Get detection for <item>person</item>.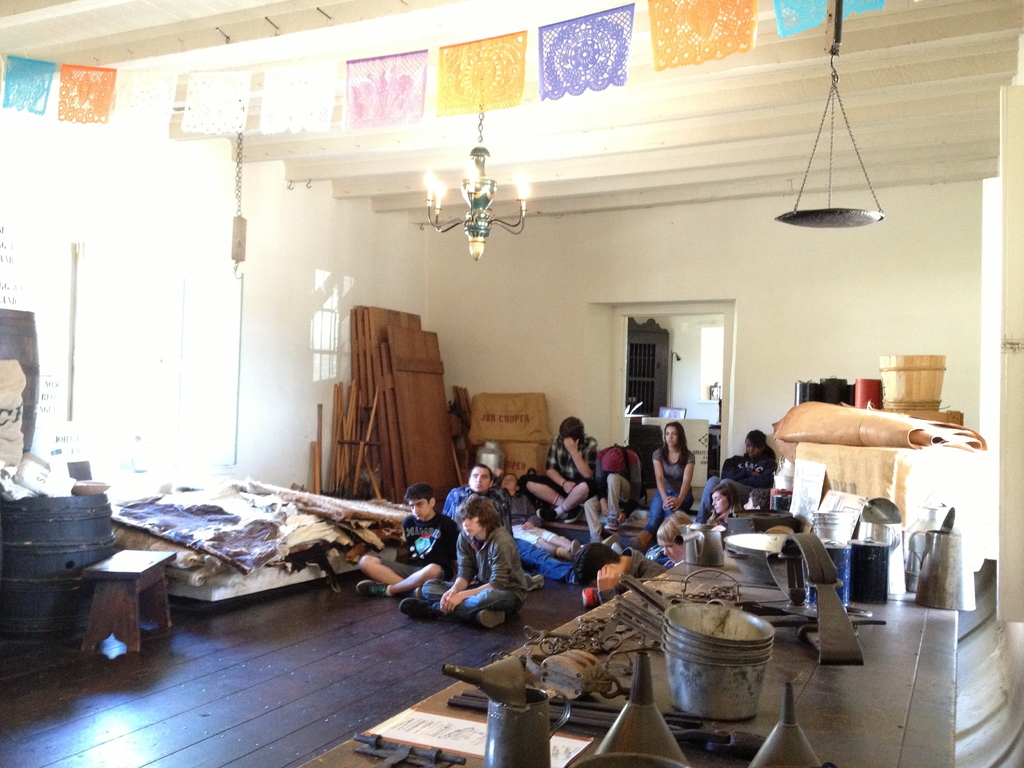
Detection: bbox=[703, 488, 737, 533].
